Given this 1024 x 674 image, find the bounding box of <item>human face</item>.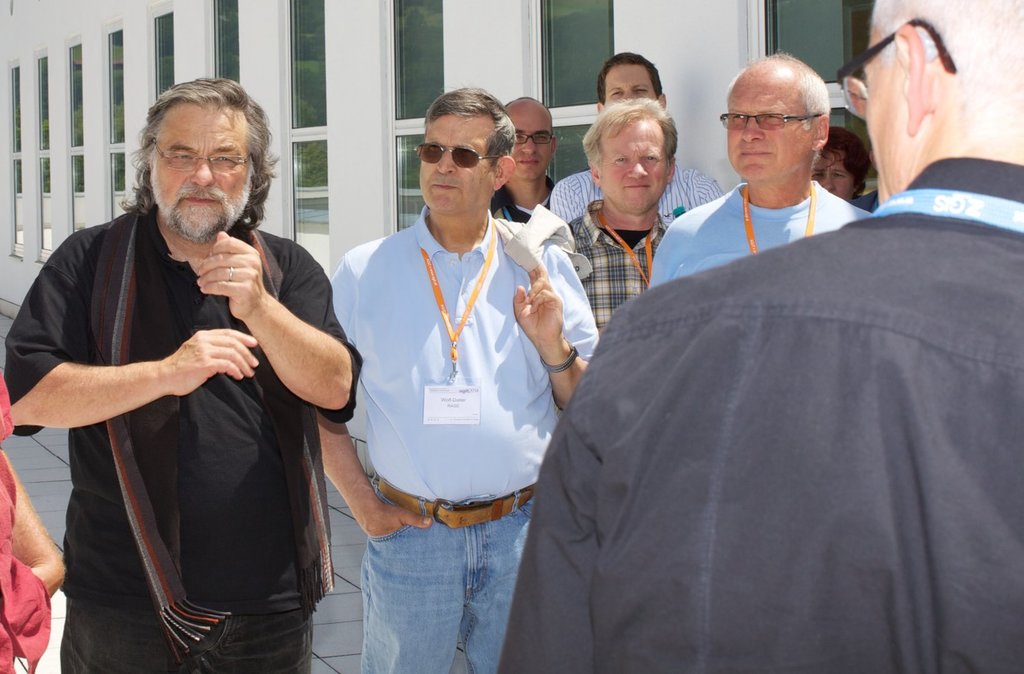
<bbox>596, 119, 667, 212</bbox>.
